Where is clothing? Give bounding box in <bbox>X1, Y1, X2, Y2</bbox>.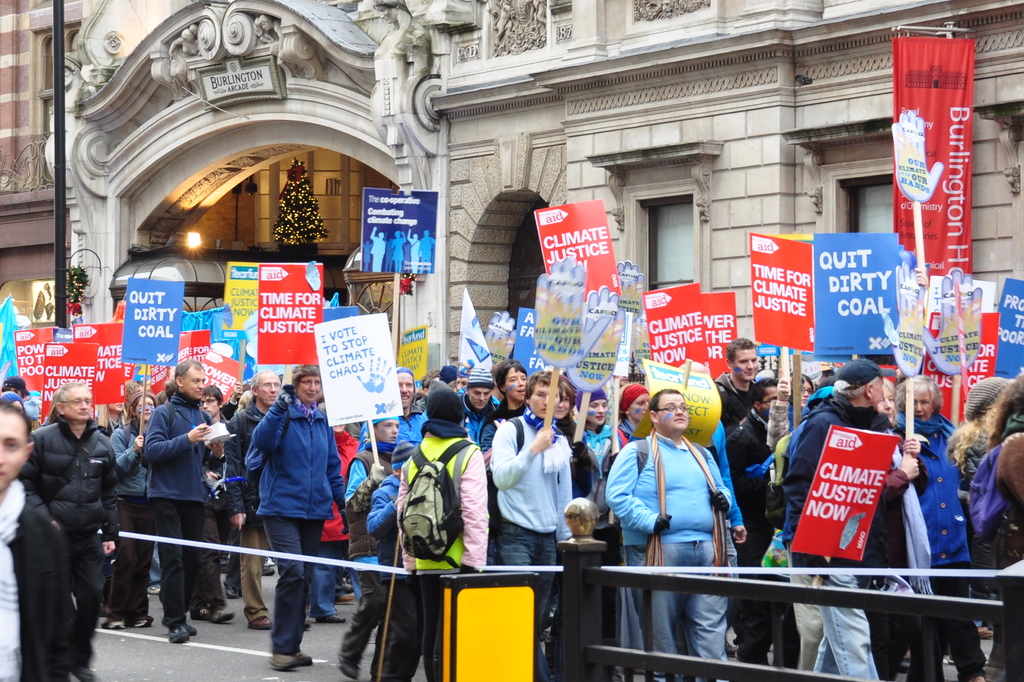
<bbox>947, 416, 990, 492</bbox>.
